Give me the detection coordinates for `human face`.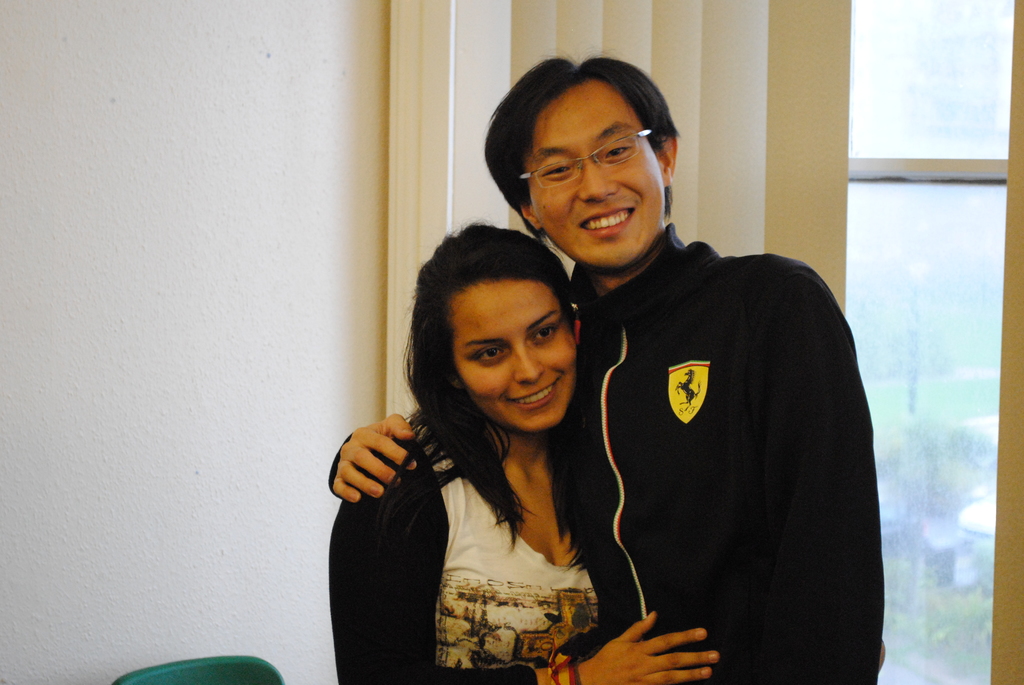
455/274/576/440.
